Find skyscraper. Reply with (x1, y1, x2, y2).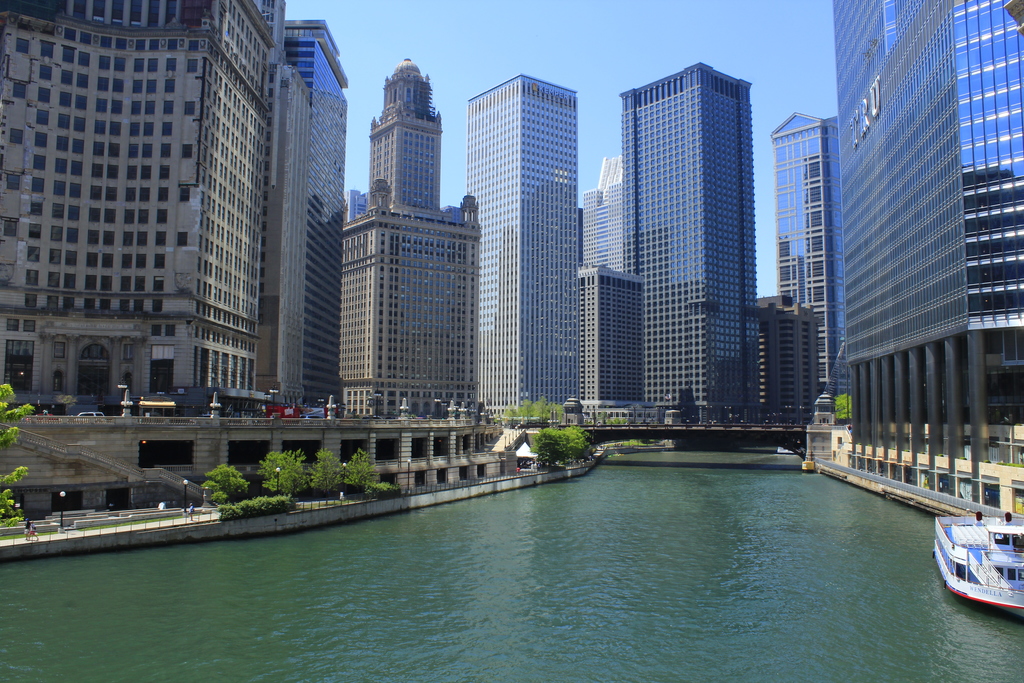
(582, 265, 634, 415).
